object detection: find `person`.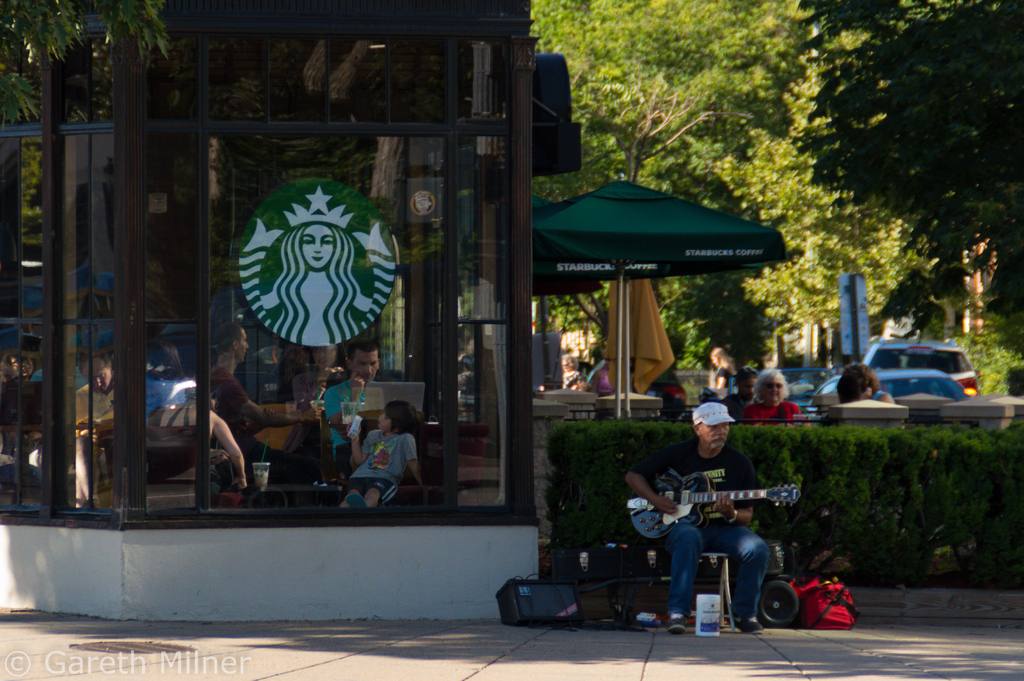
BBox(708, 345, 731, 389).
